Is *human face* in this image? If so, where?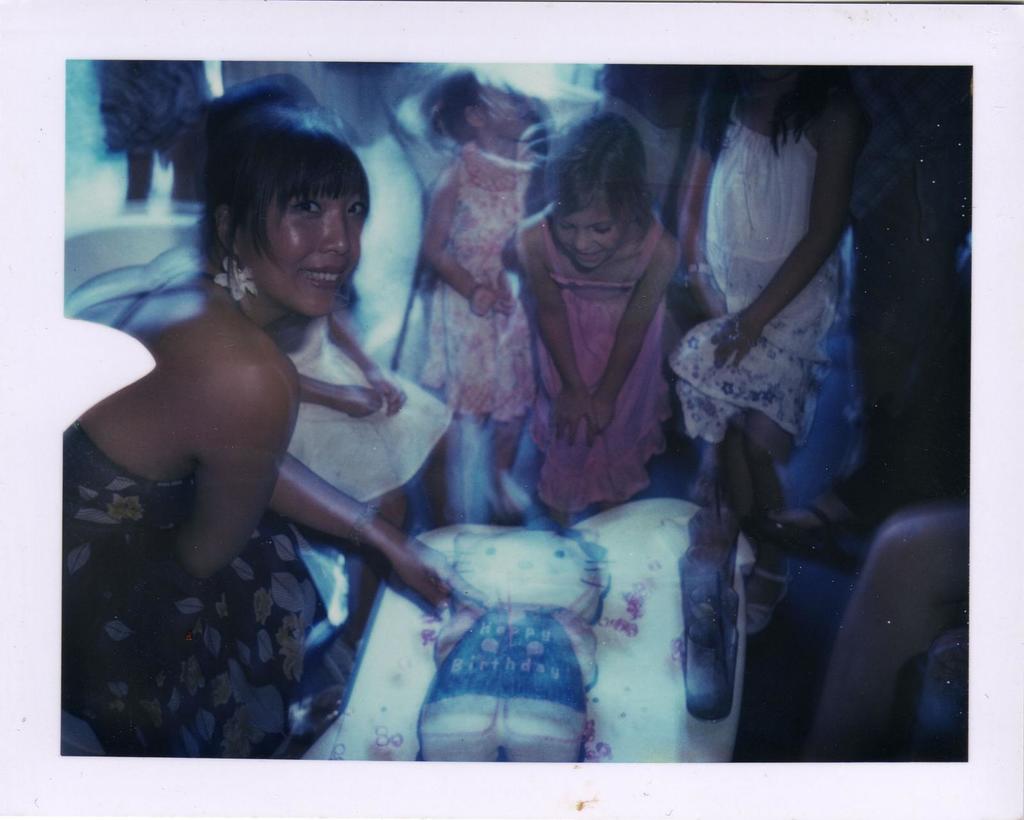
Yes, at {"x1": 241, "y1": 167, "x2": 362, "y2": 319}.
